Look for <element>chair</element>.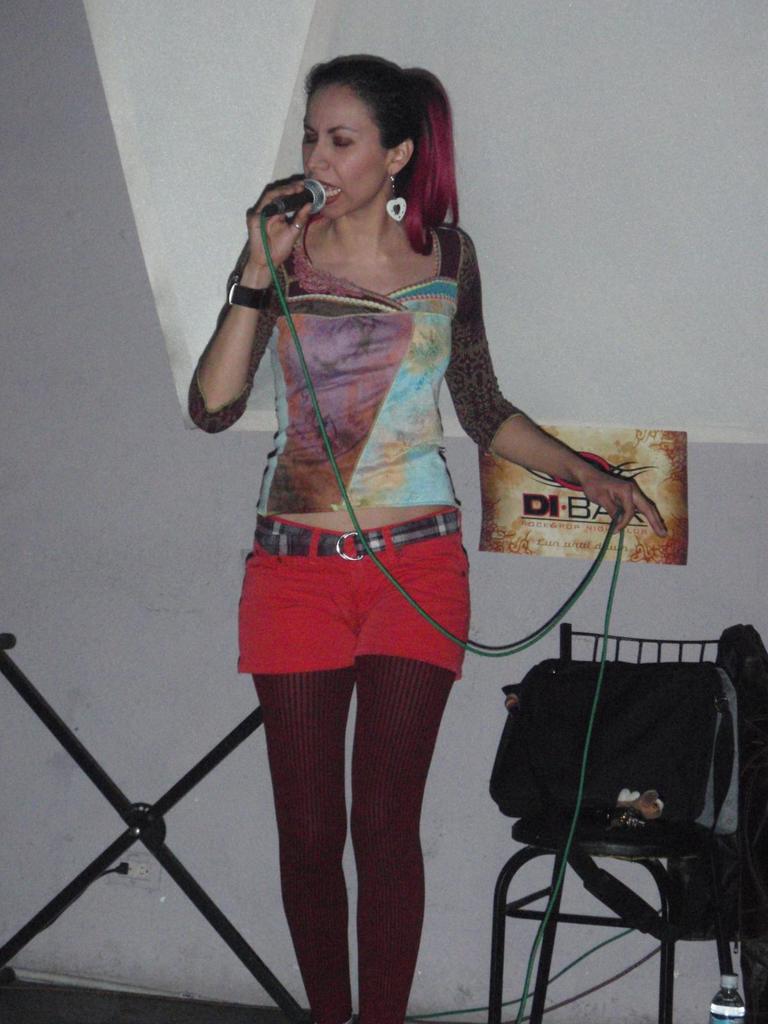
Found: <bbox>483, 627, 751, 1023</bbox>.
